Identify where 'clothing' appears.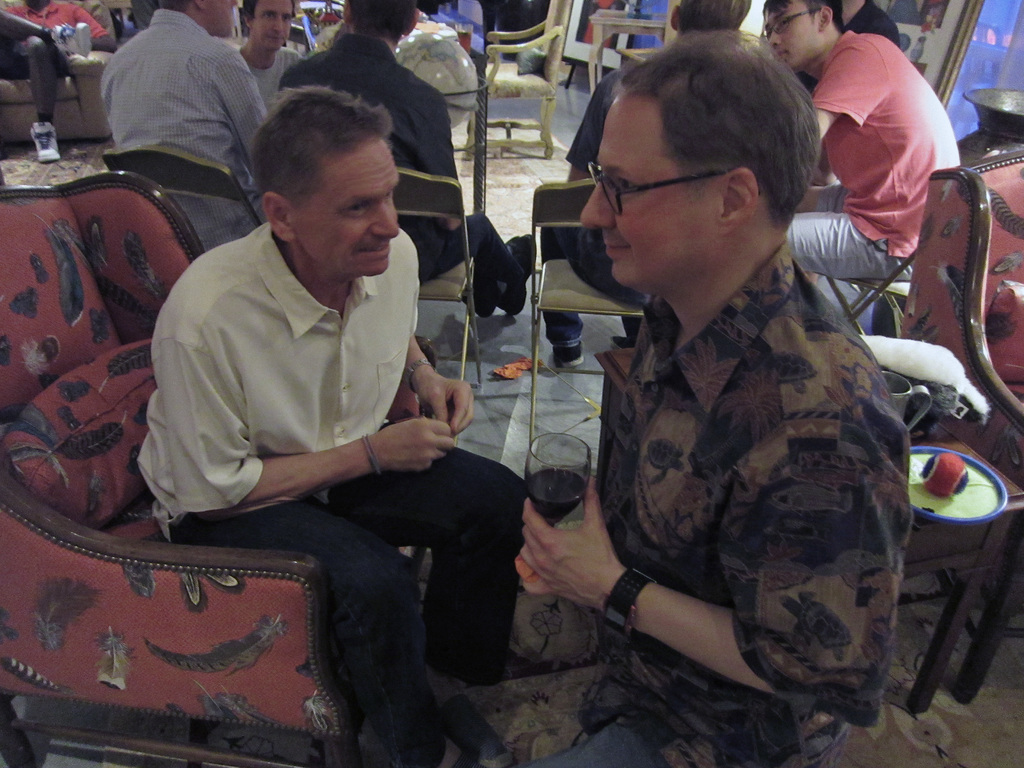
Appears at bbox=(540, 59, 648, 355).
